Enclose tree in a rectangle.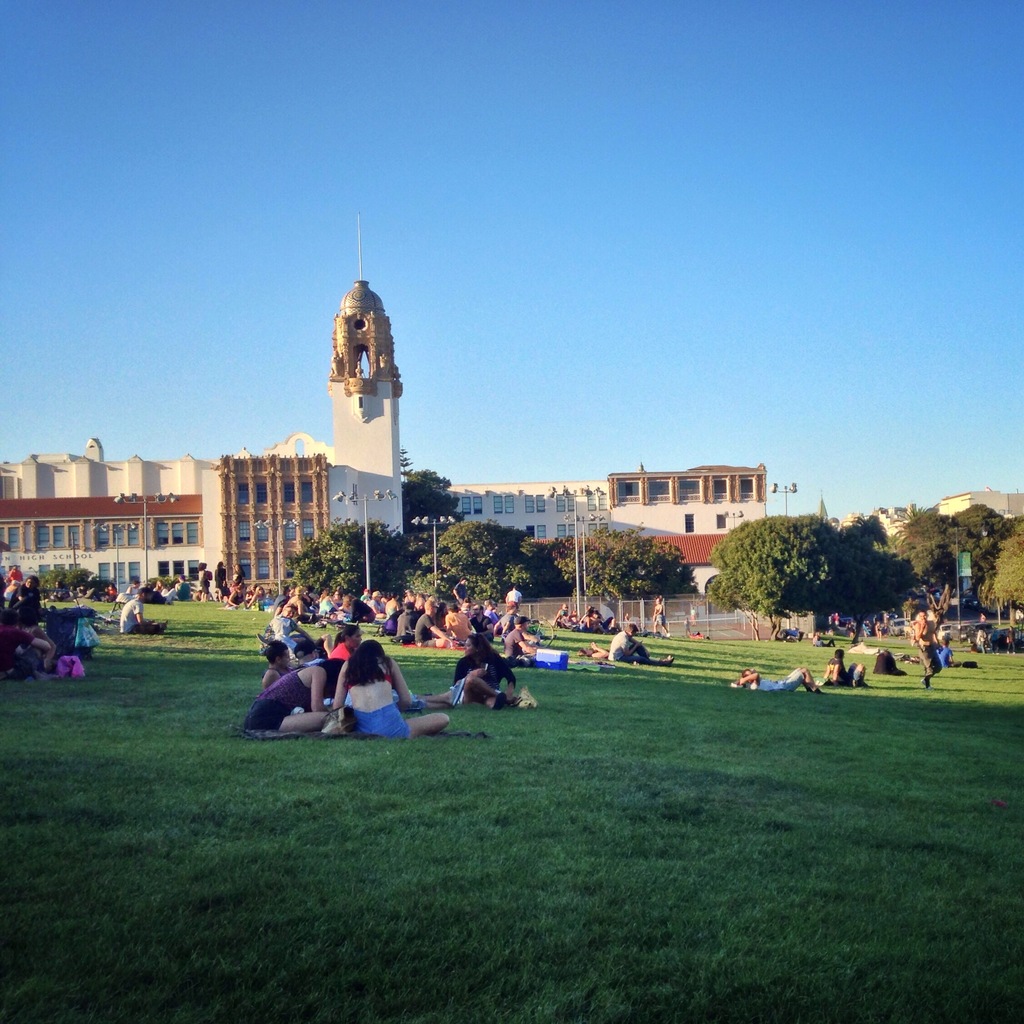
bbox=(397, 445, 413, 487).
